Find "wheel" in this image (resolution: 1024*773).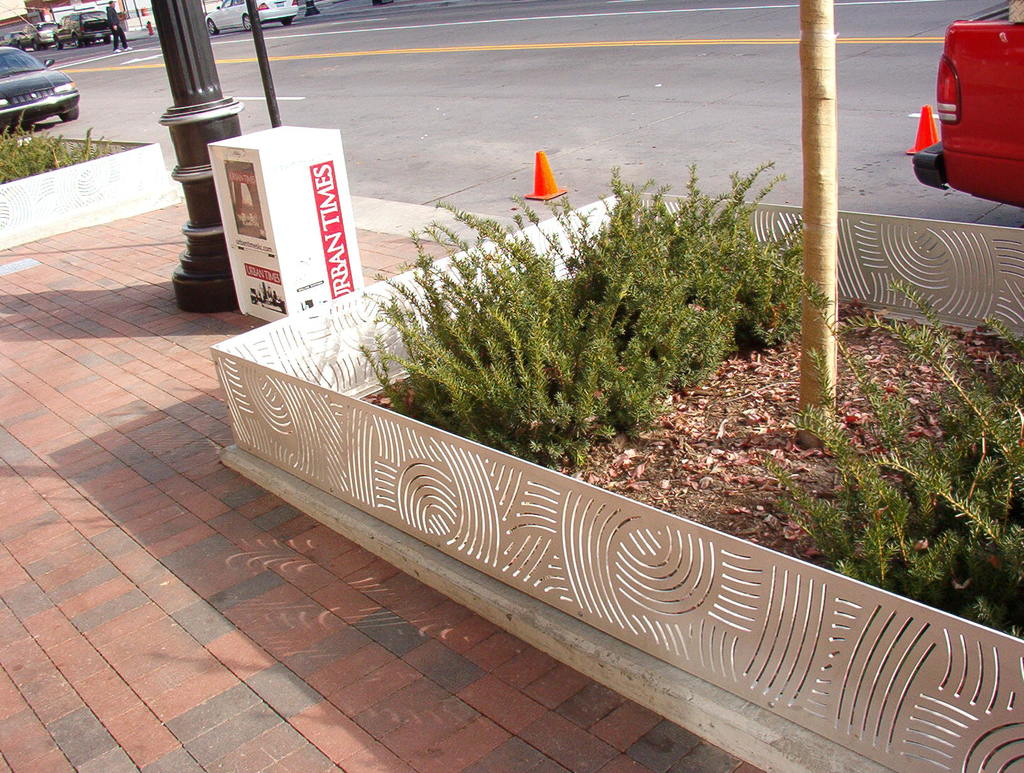
(x1=74, y1=40, x2=87, y2=51).
